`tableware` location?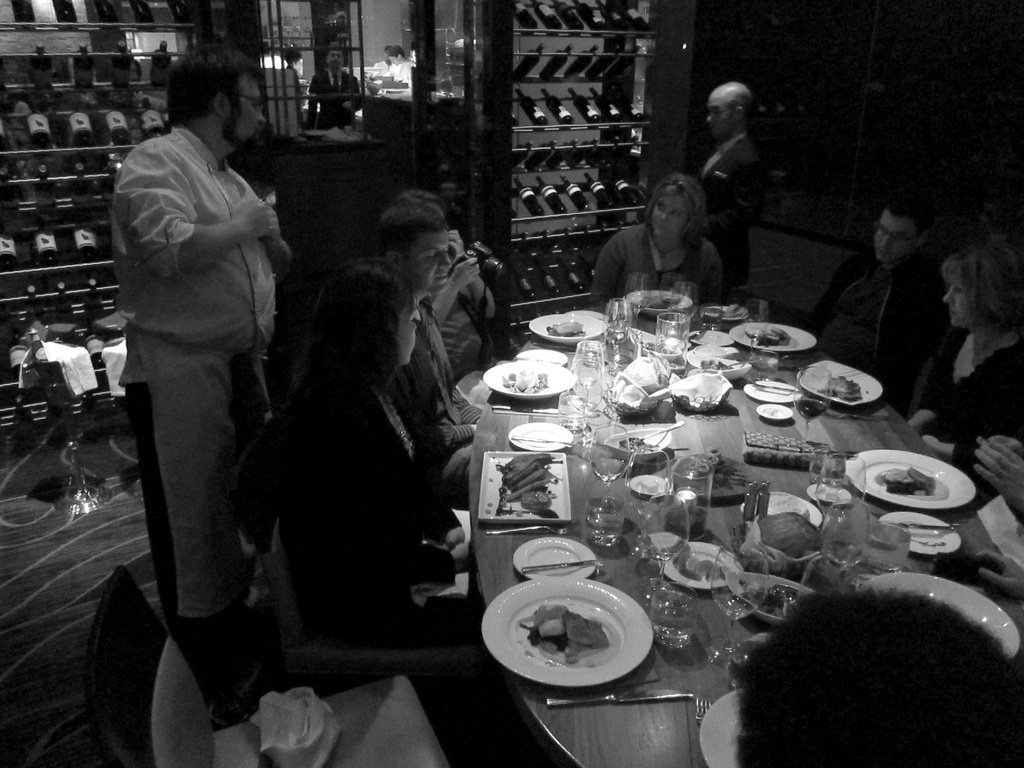
<box>794,360,883,408</box>
